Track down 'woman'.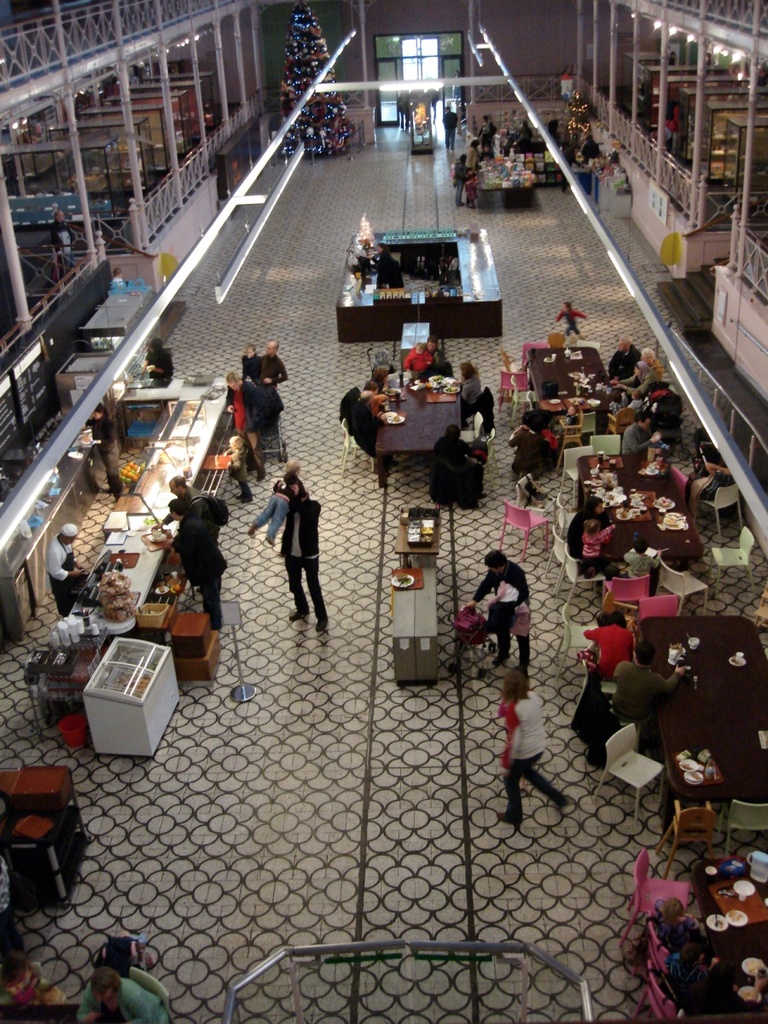
Tracked to crop(568, 487, 598, 556).
